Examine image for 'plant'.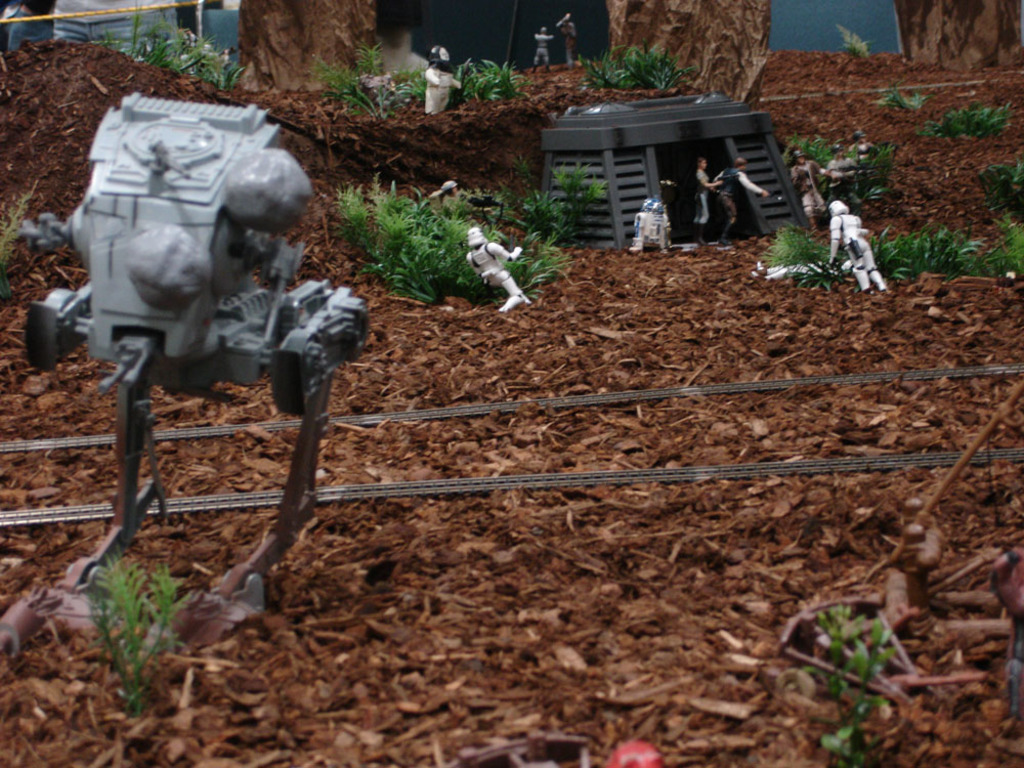
Examination result: <bbox>806, 603, 900, 766</bbox>.
